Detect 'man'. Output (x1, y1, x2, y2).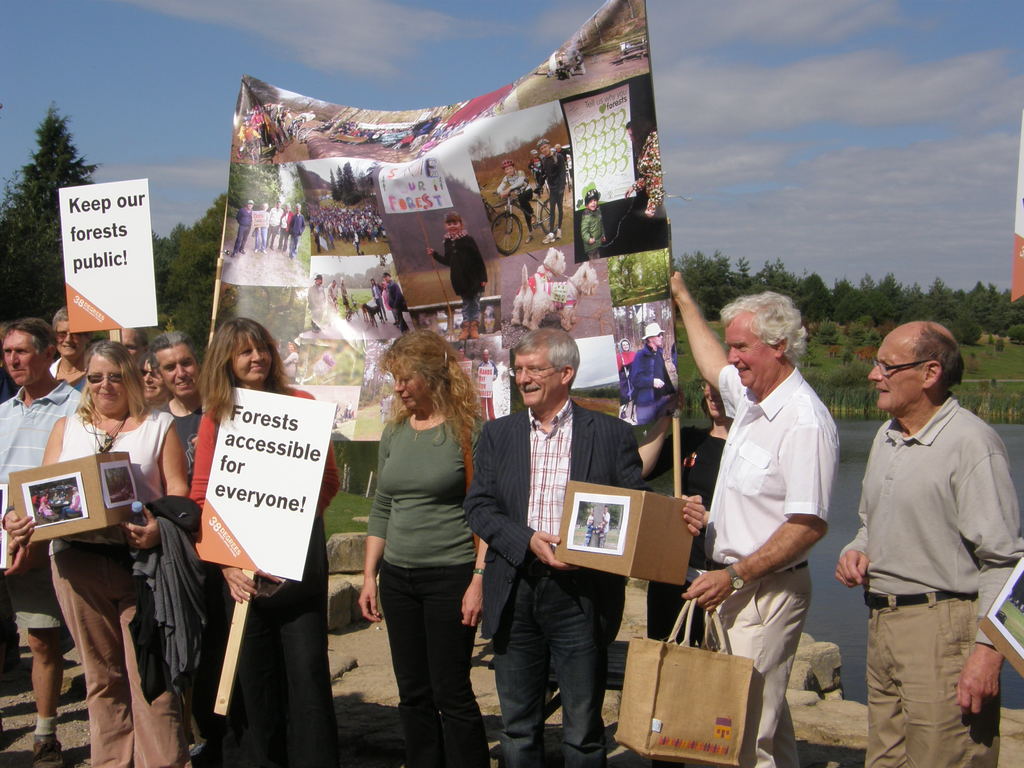
(262, 200, 285, 250).
